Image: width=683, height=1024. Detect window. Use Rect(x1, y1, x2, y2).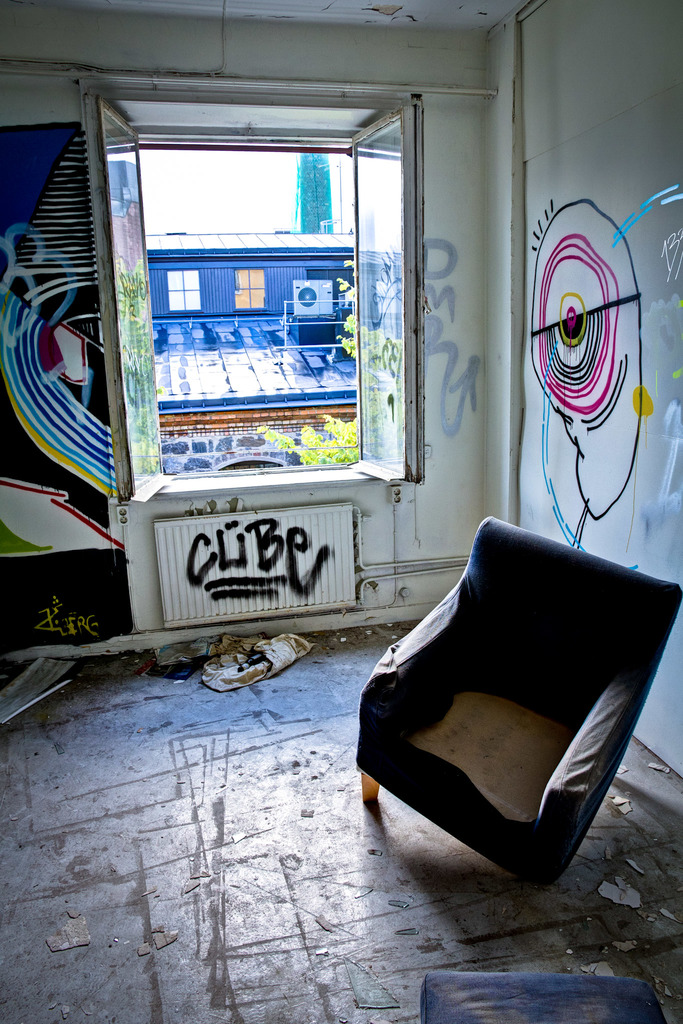
Rect(233, 267, 272, 312).
